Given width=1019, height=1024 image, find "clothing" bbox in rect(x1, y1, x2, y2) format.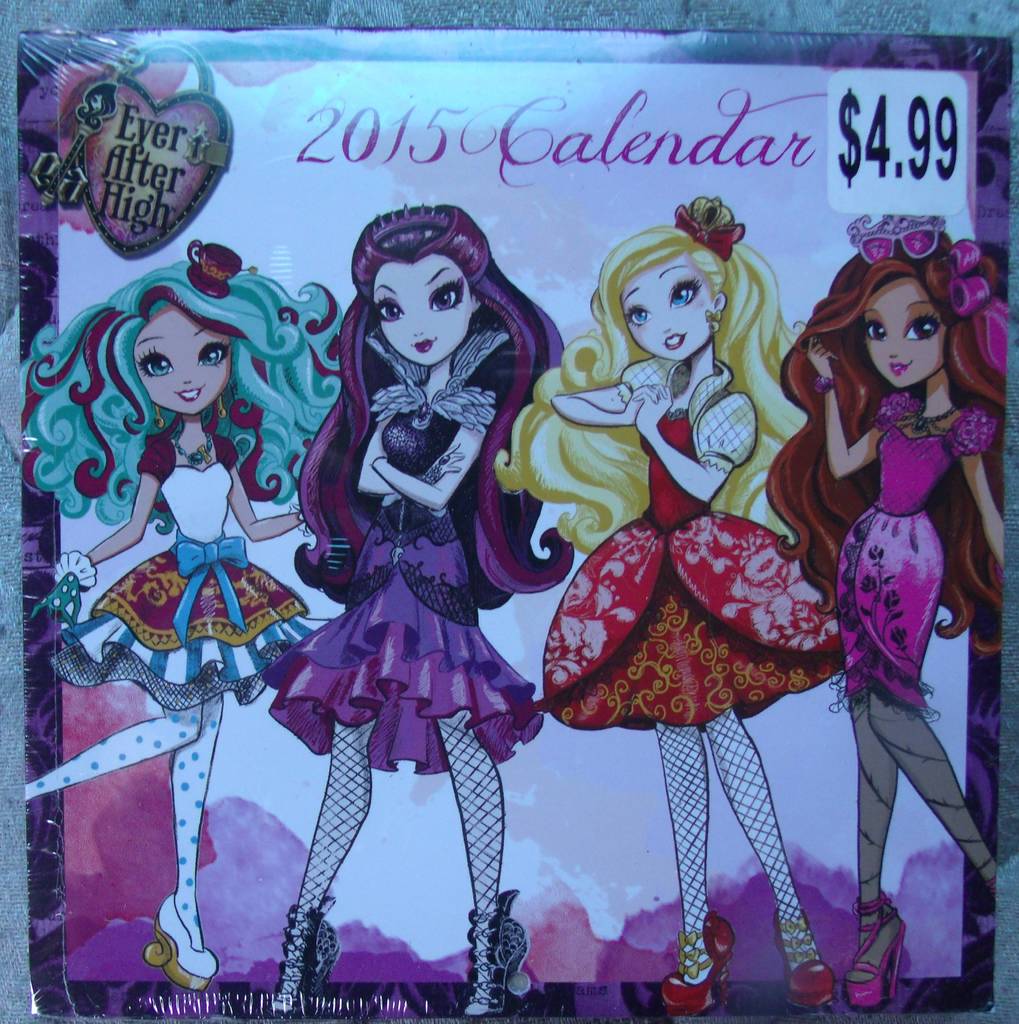
rect(546, 346, 846, 736).
